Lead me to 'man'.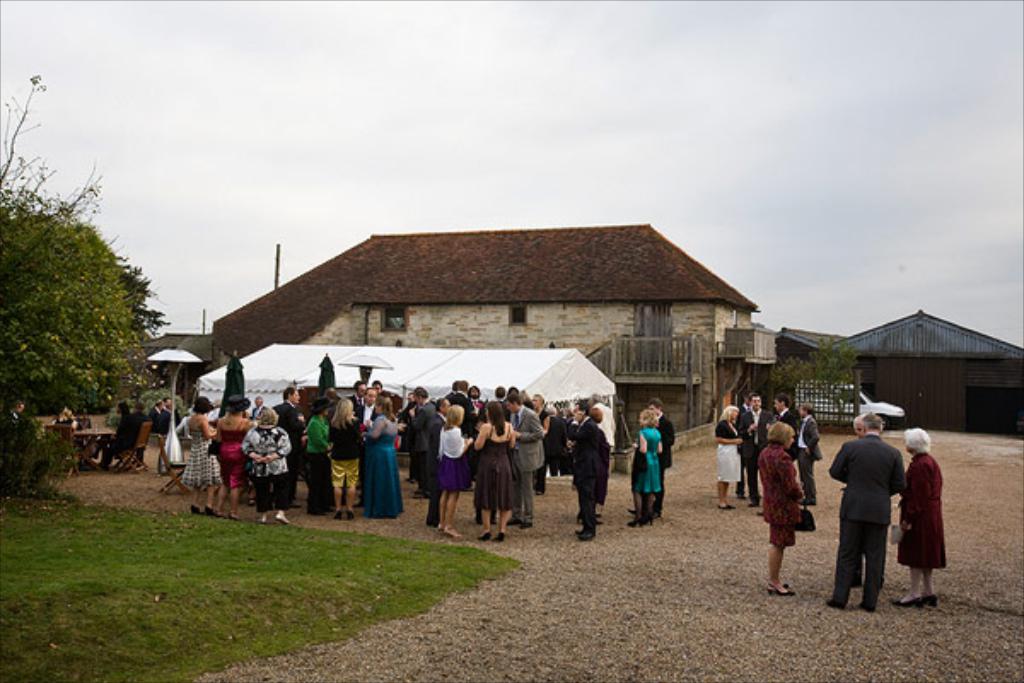
Lead to (737,389,768,509).
